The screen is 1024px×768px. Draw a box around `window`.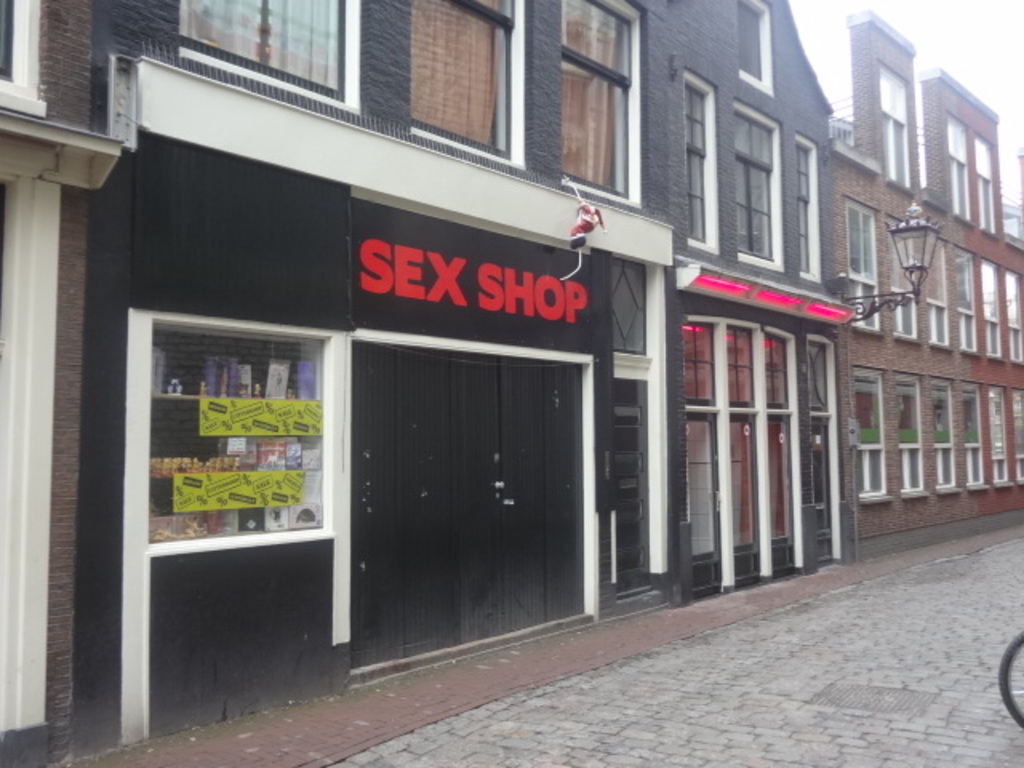
pyautogui.locateOnScreen(1010, 395, 1022, 445).
